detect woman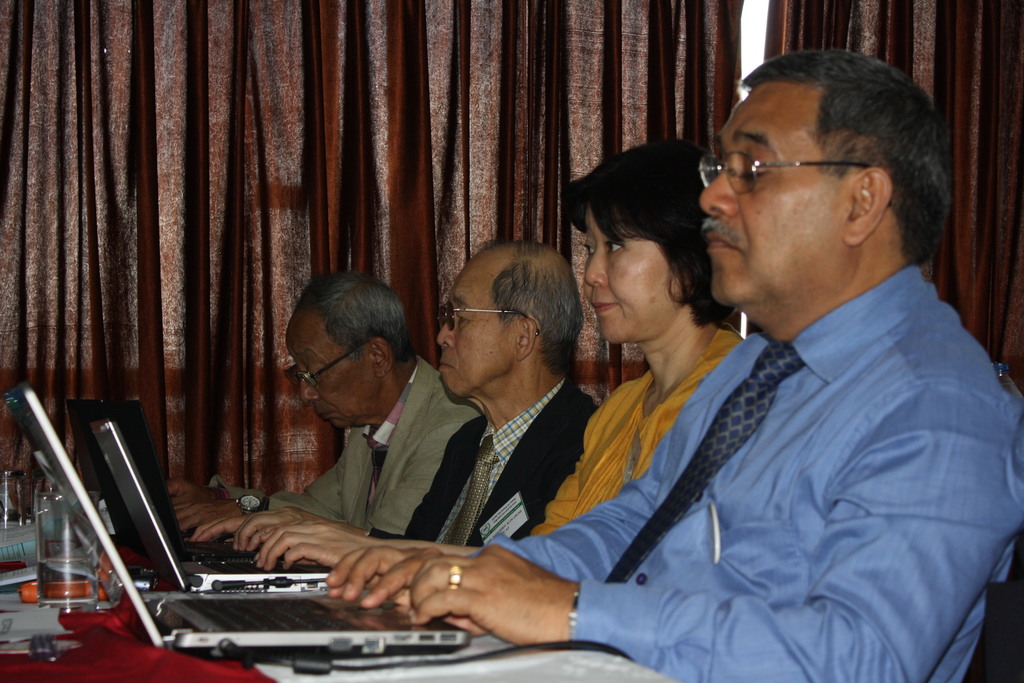
bbox=[230, 144, 751, 563]
